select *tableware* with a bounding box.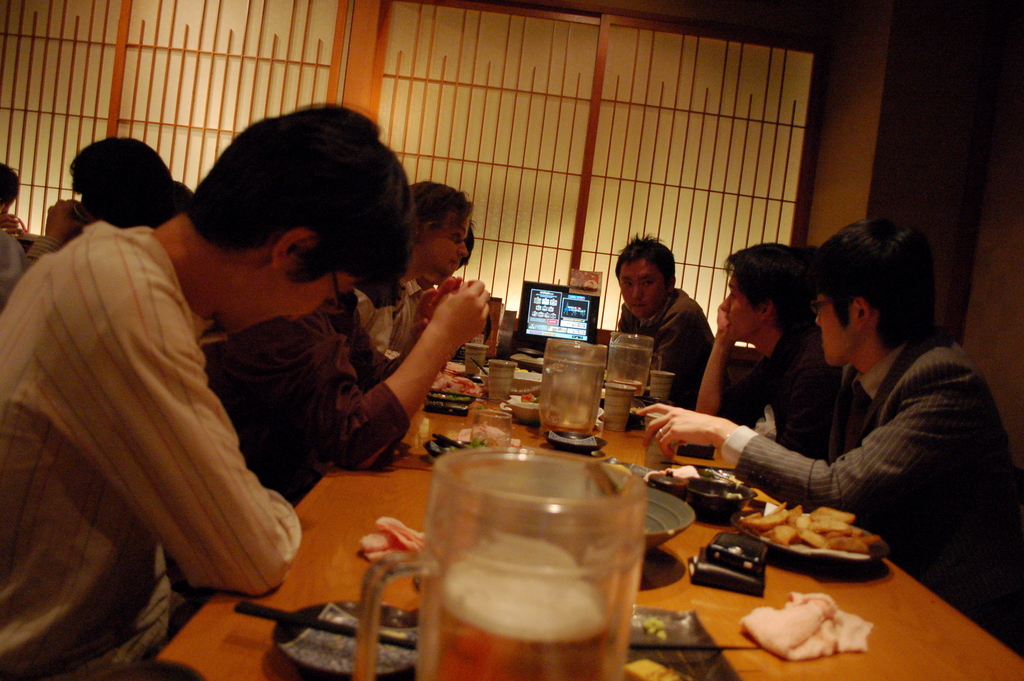
[x1=461, y1=465, x2=694, y2=546].
